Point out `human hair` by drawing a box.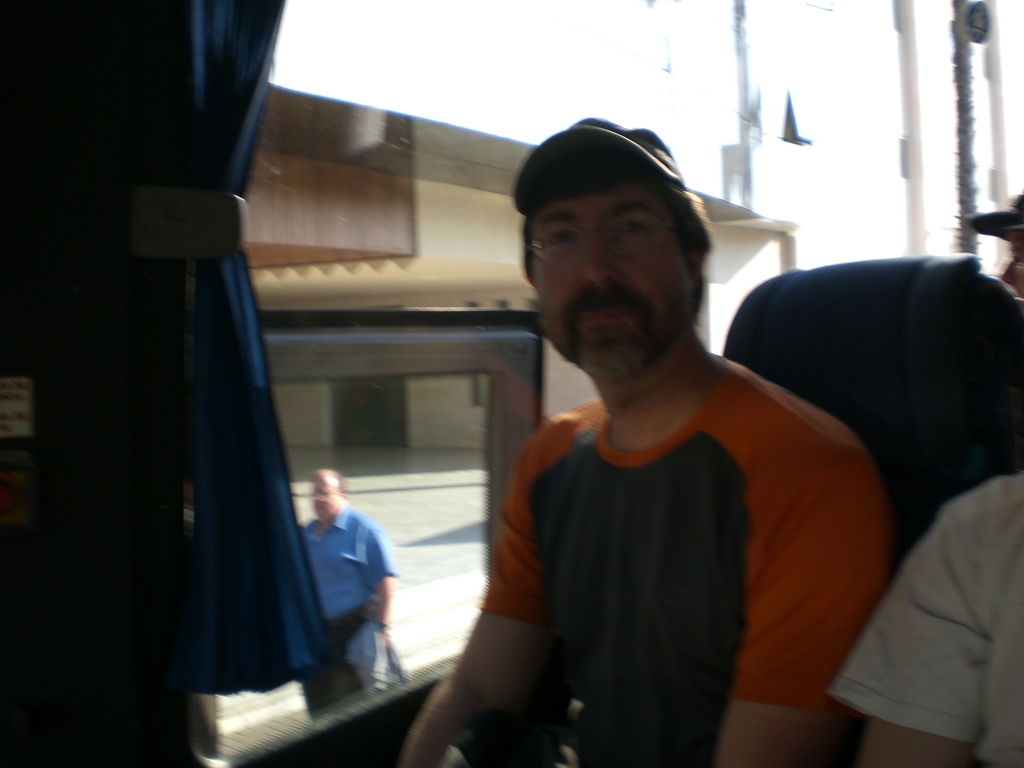
<region>524, 180, 714, 330</region>.
